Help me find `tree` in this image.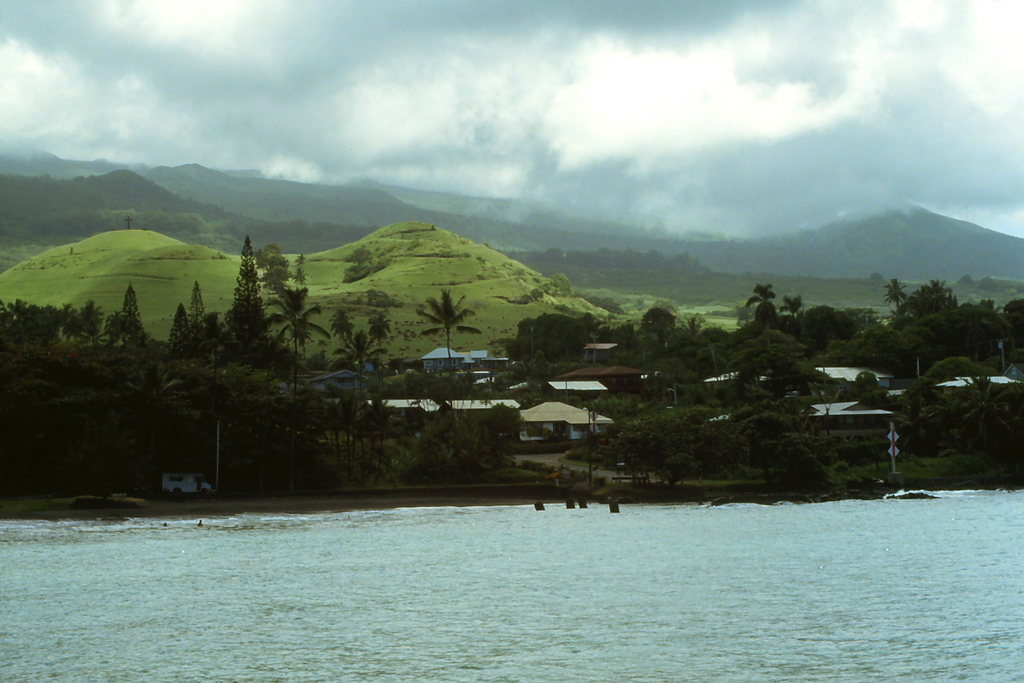
Found it: locate(346, 247, 378, 267).
